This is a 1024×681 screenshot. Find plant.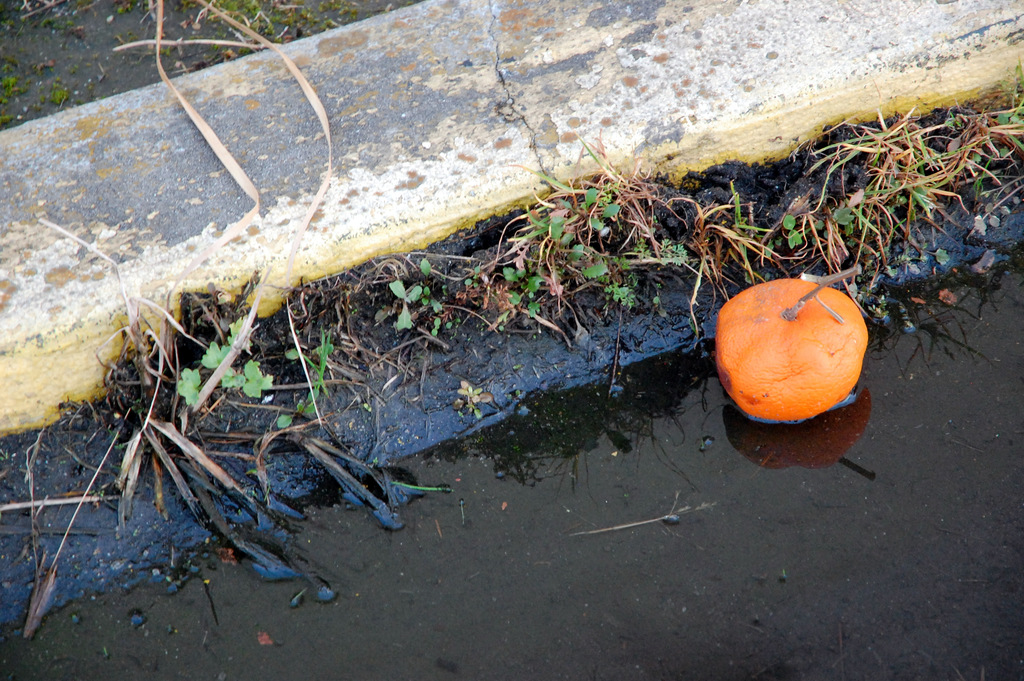
Bounding box: (left=963, top=146, right=1015, bottom=211).
